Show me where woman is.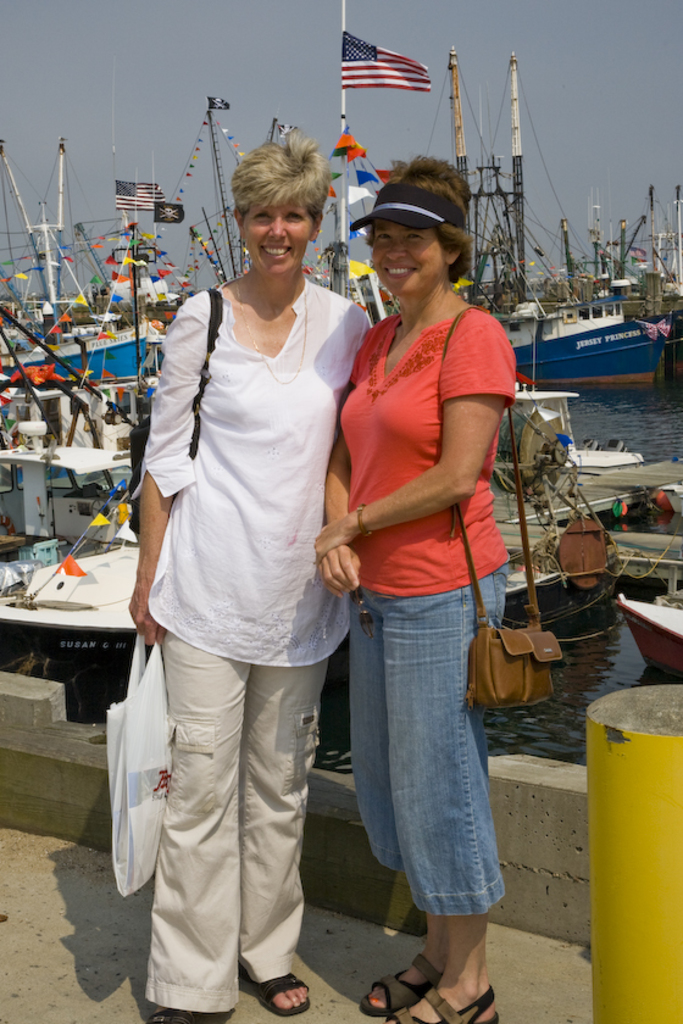
woman is at locate(302, 127, 535, 980).
